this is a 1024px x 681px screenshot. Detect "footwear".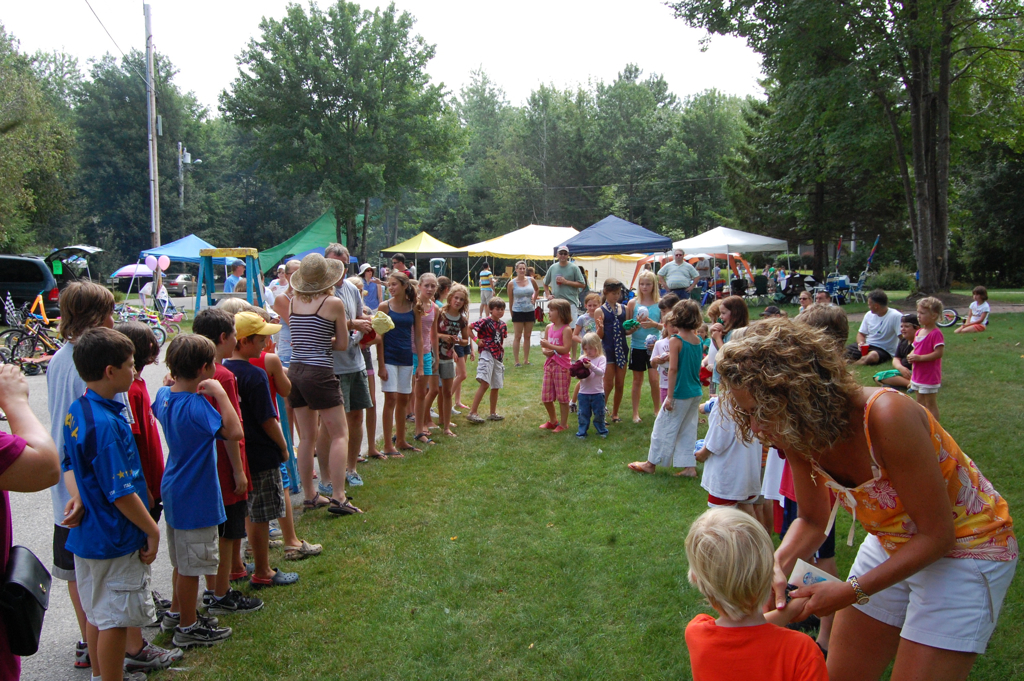
select_region(289, 540, 324, 565).
